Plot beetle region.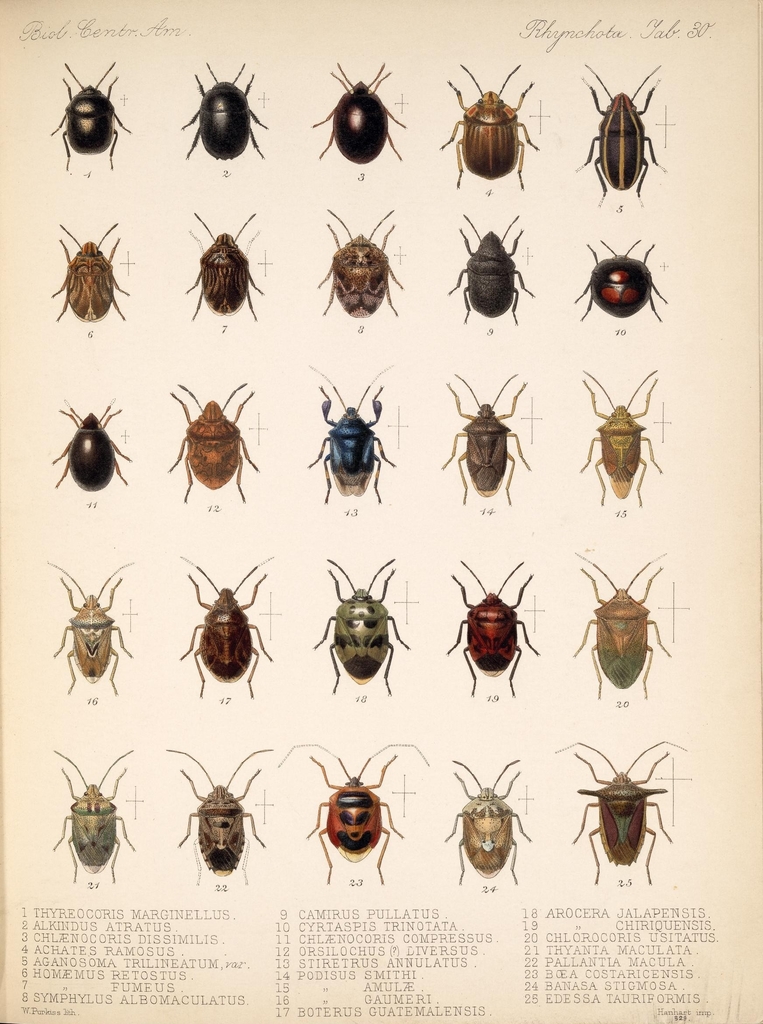
Plotted at [552,746,694,884].
